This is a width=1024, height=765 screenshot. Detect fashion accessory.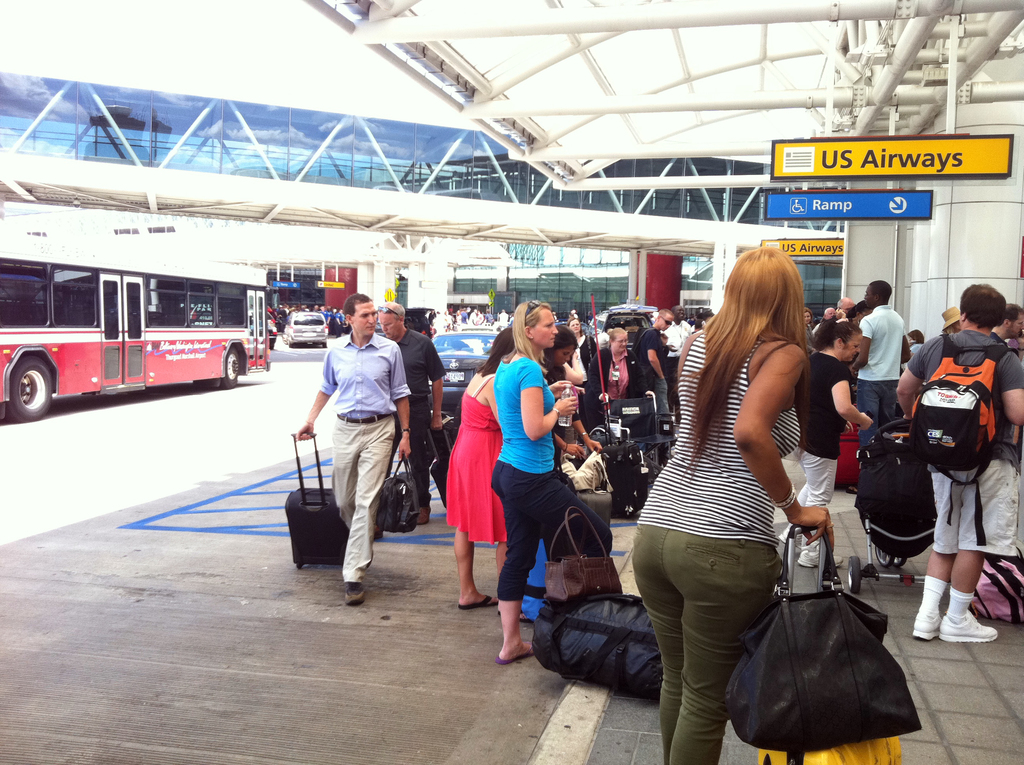
Rect(528, 300, 543, 316).
